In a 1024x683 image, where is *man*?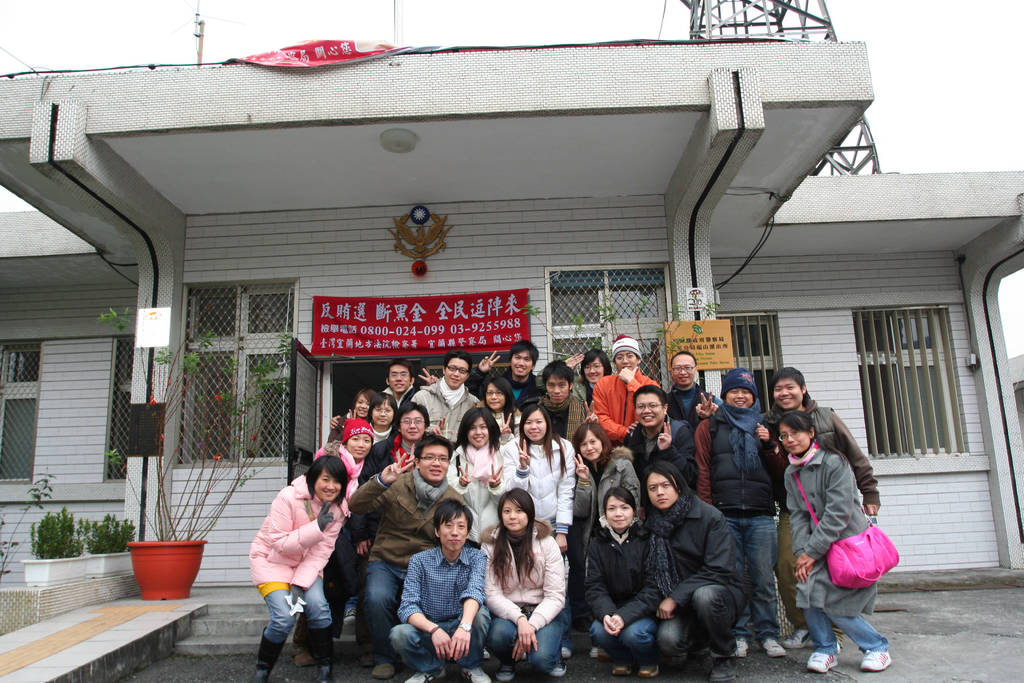
<region>756, 365, 889, 646</region>.
